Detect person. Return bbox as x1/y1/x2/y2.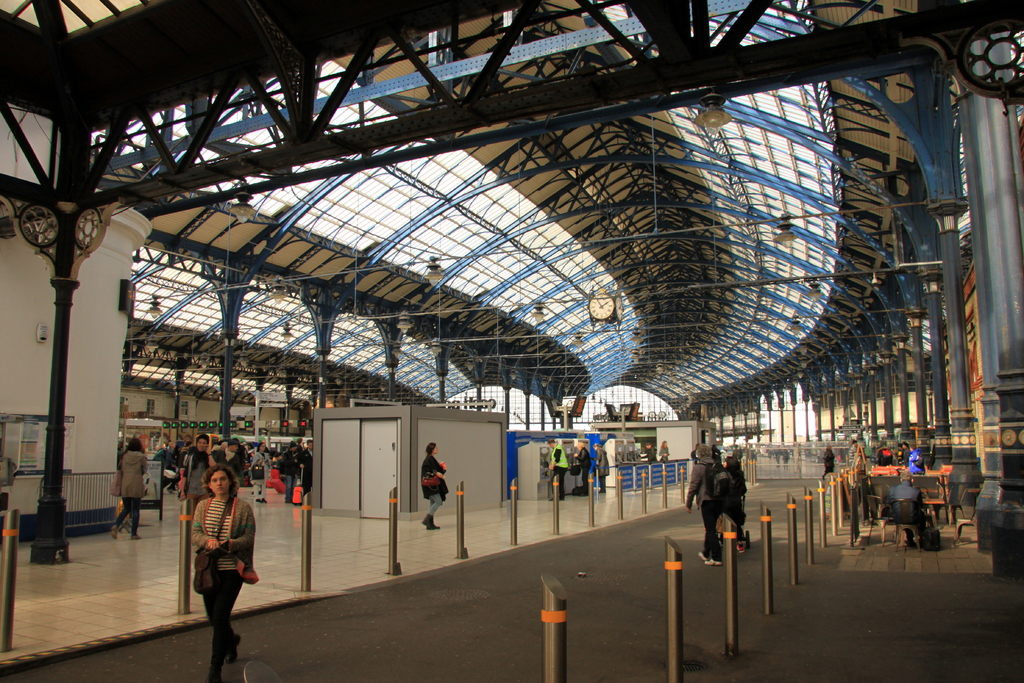
109/434/150/540.
